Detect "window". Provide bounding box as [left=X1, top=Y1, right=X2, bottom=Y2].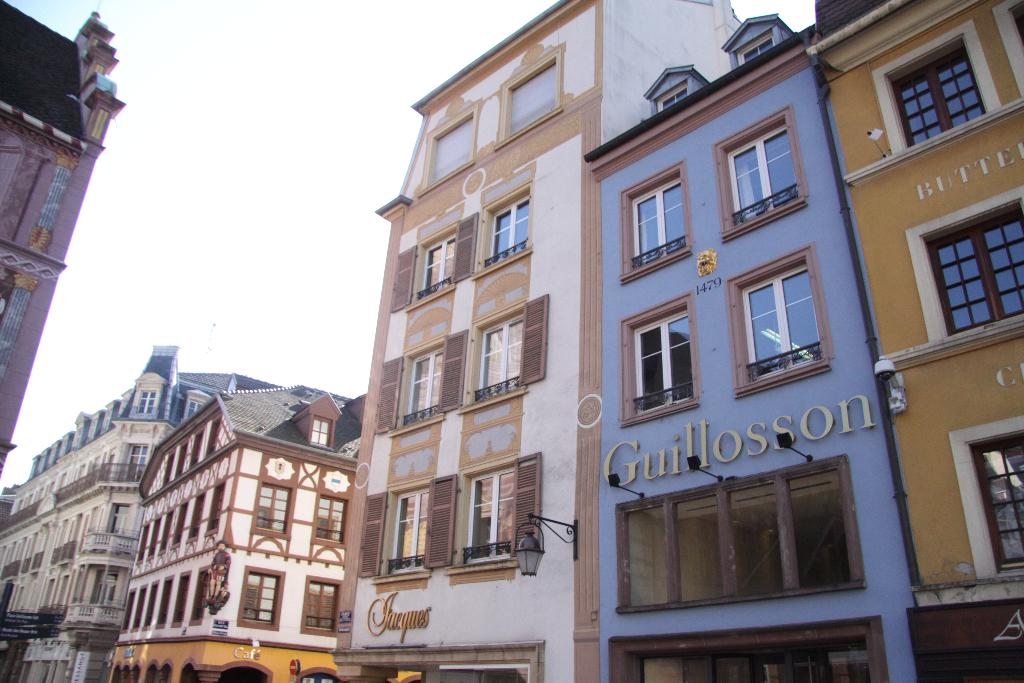
[left=655, top=81, right=691, bottom=110].
